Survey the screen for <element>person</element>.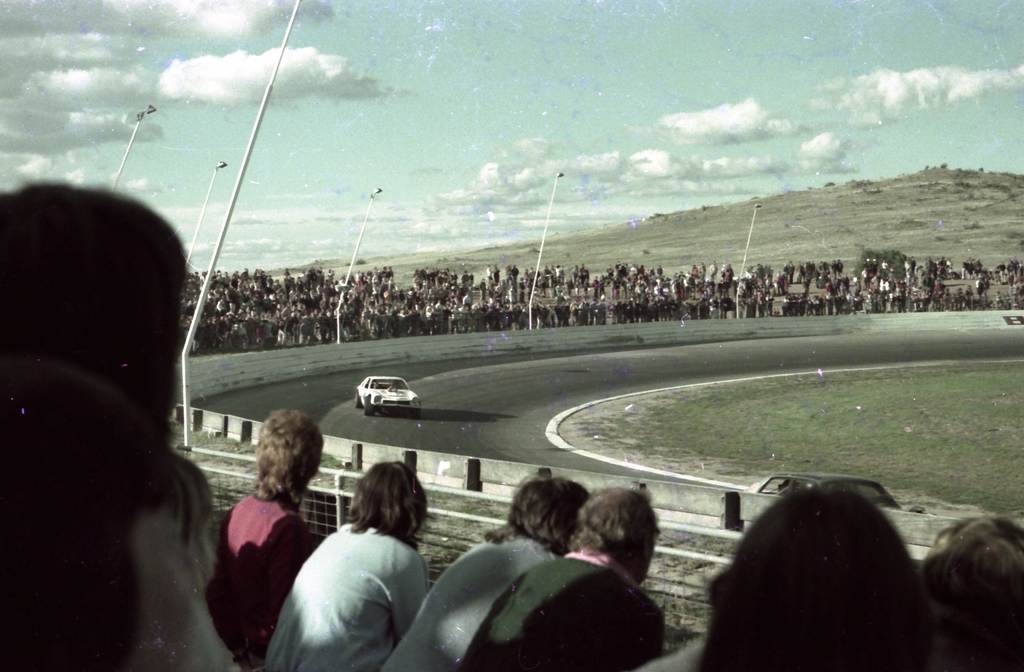
Survey found: 369,455,591,671.
